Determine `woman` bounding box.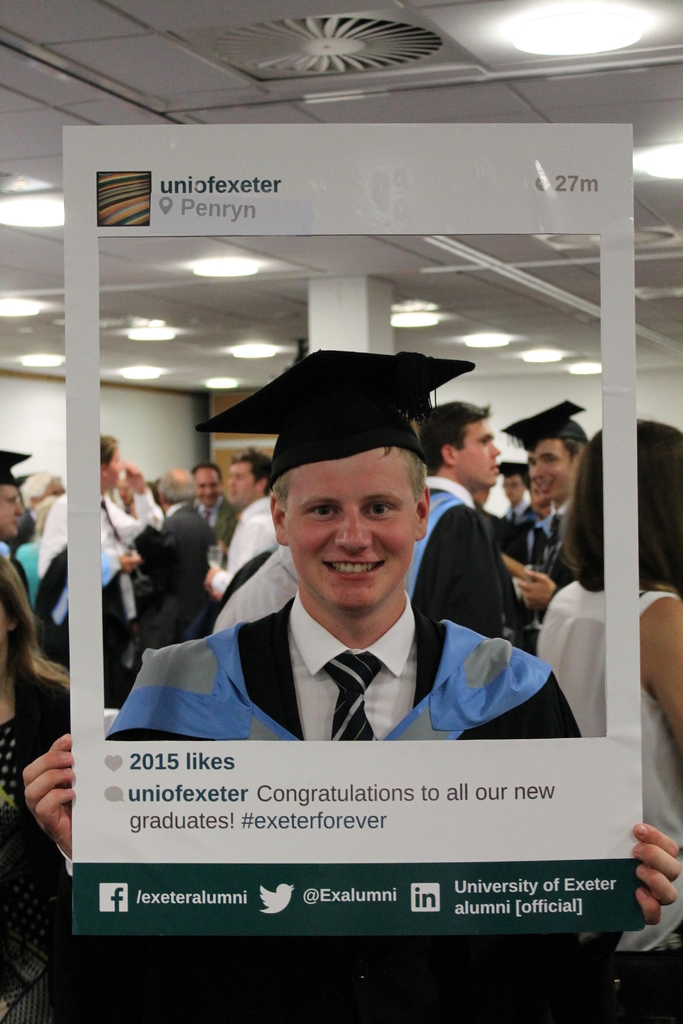
Determined: detection(0, 554, 80, 952).
